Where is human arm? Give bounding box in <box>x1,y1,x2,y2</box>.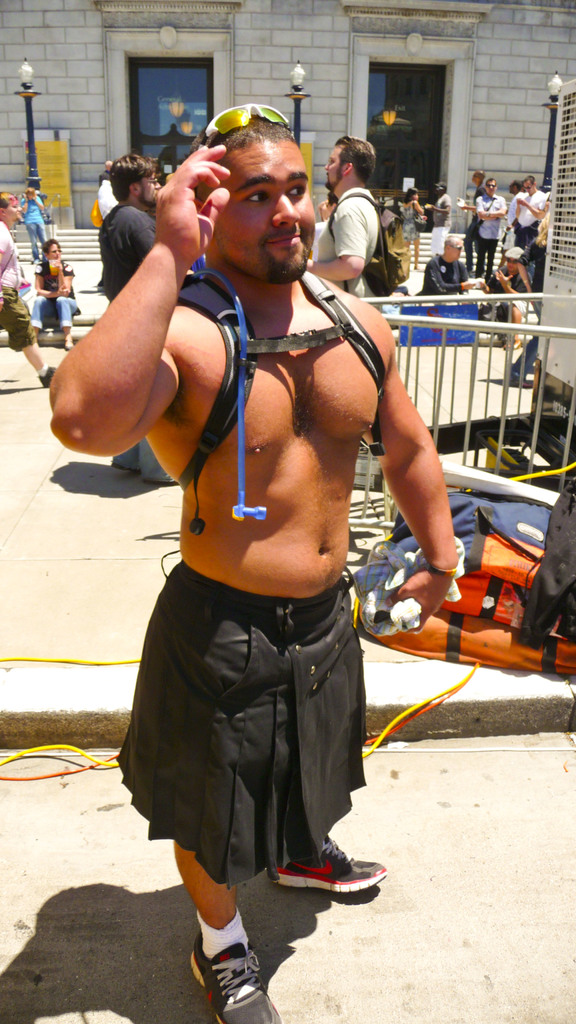
<box>452,187,484,214</box>.
